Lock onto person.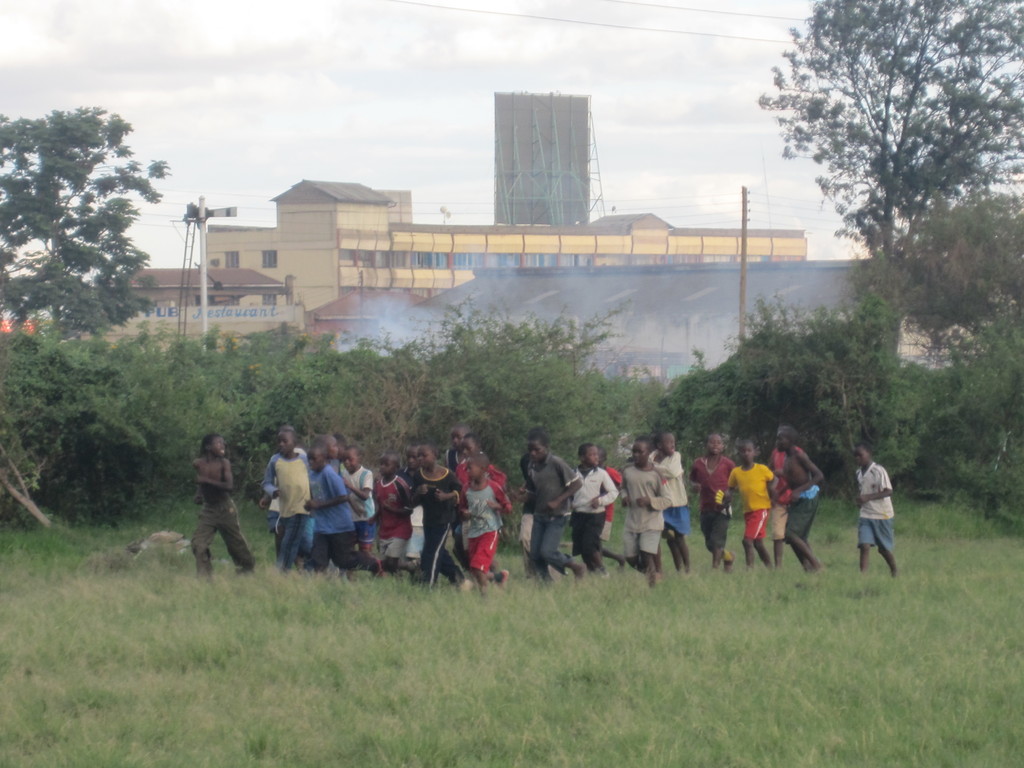
Locked: box=[771, 426, 824, 572].
